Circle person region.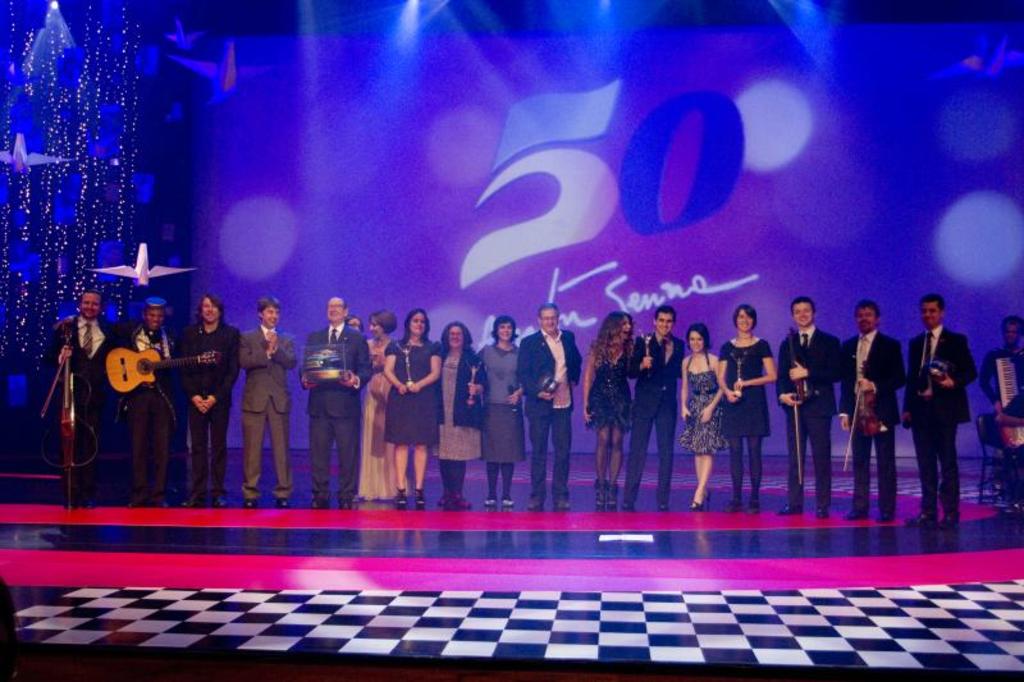
Region: 988, 308, 1023, 503.
